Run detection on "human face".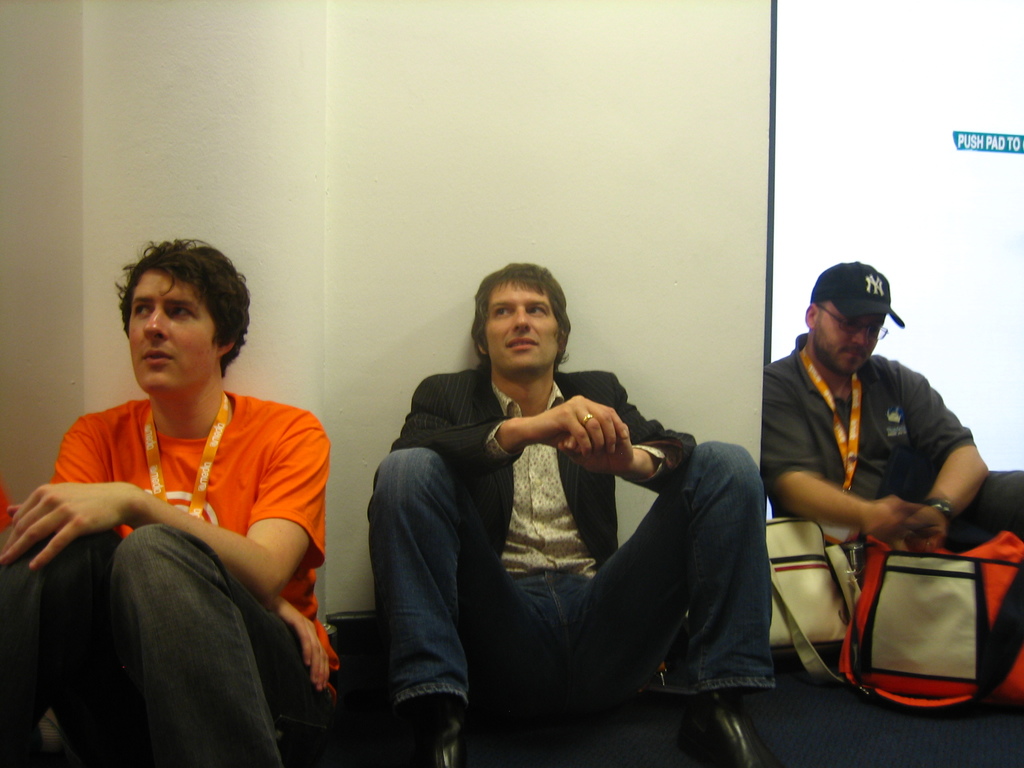
Result: 817 304 884 381.
